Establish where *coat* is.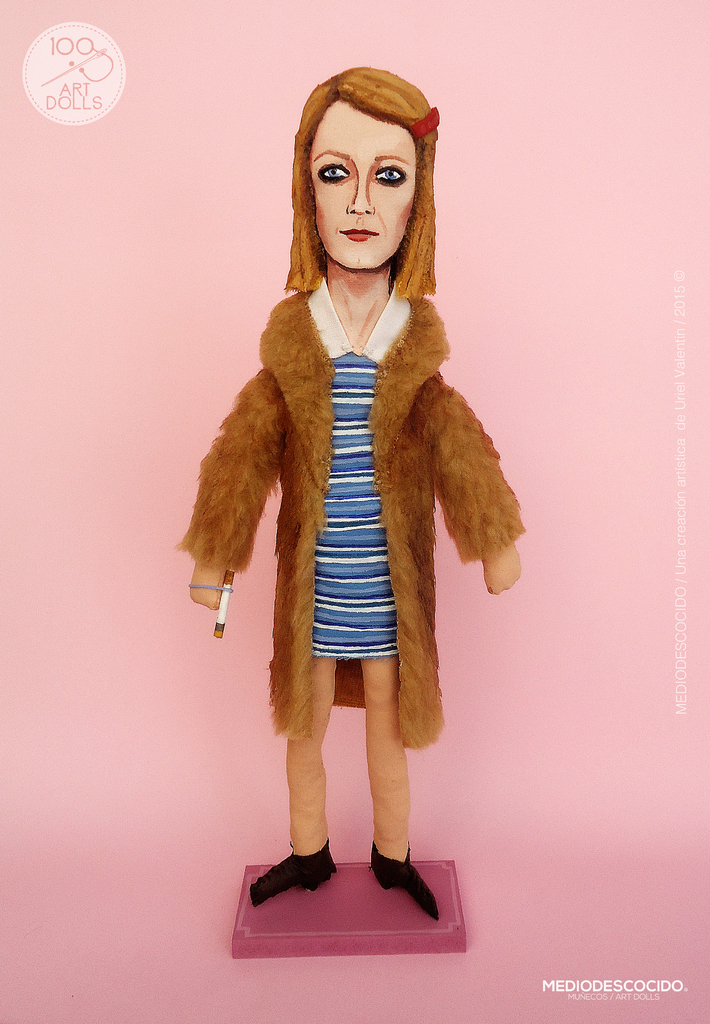
Established at [182, 344, 535, 776].
